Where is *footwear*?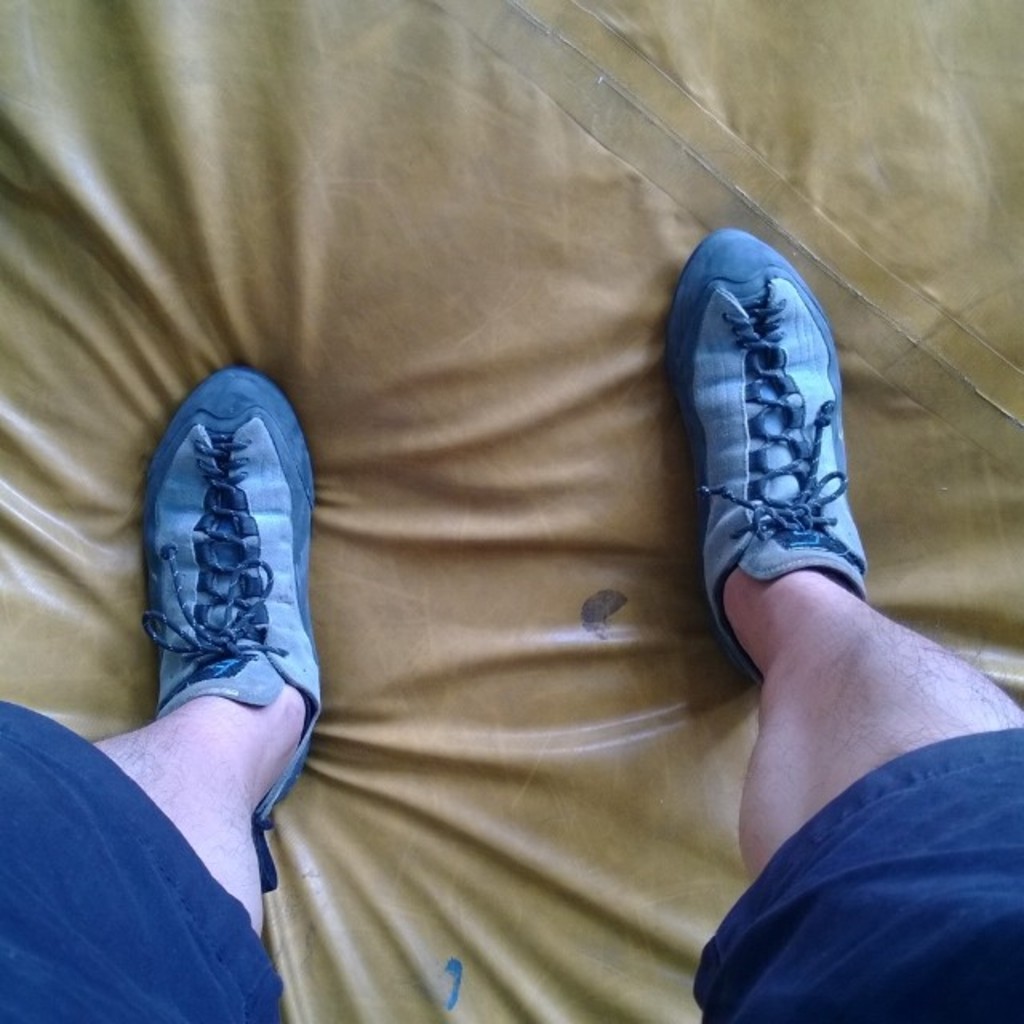
x1=674, y1=229, x2=869, y2=678.
